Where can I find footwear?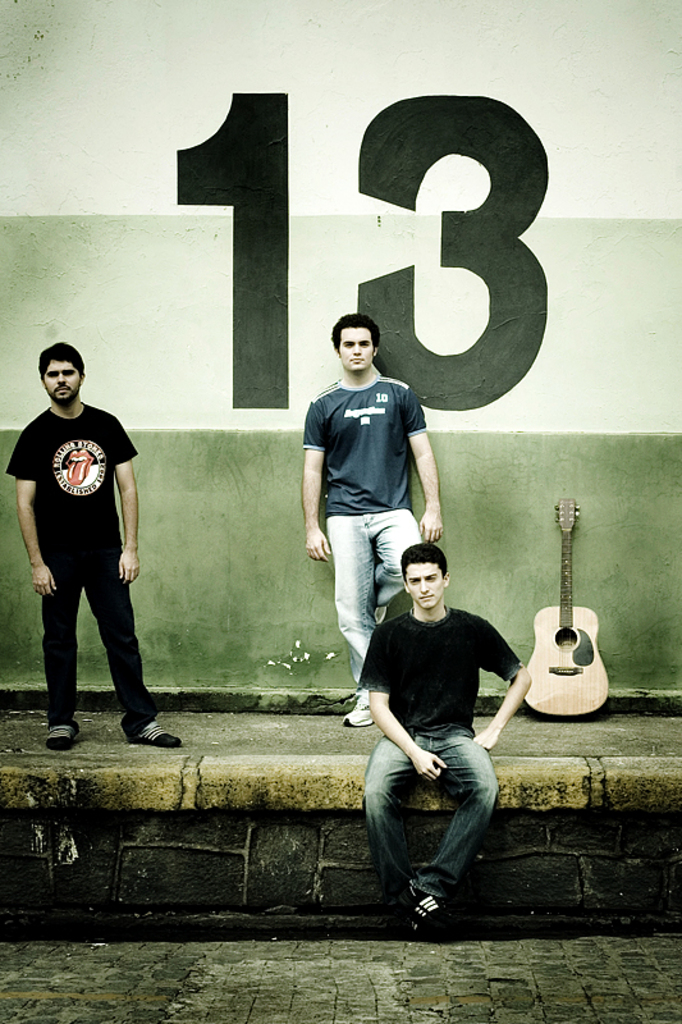
You can find it at crop(344, 695, 374, 727).
